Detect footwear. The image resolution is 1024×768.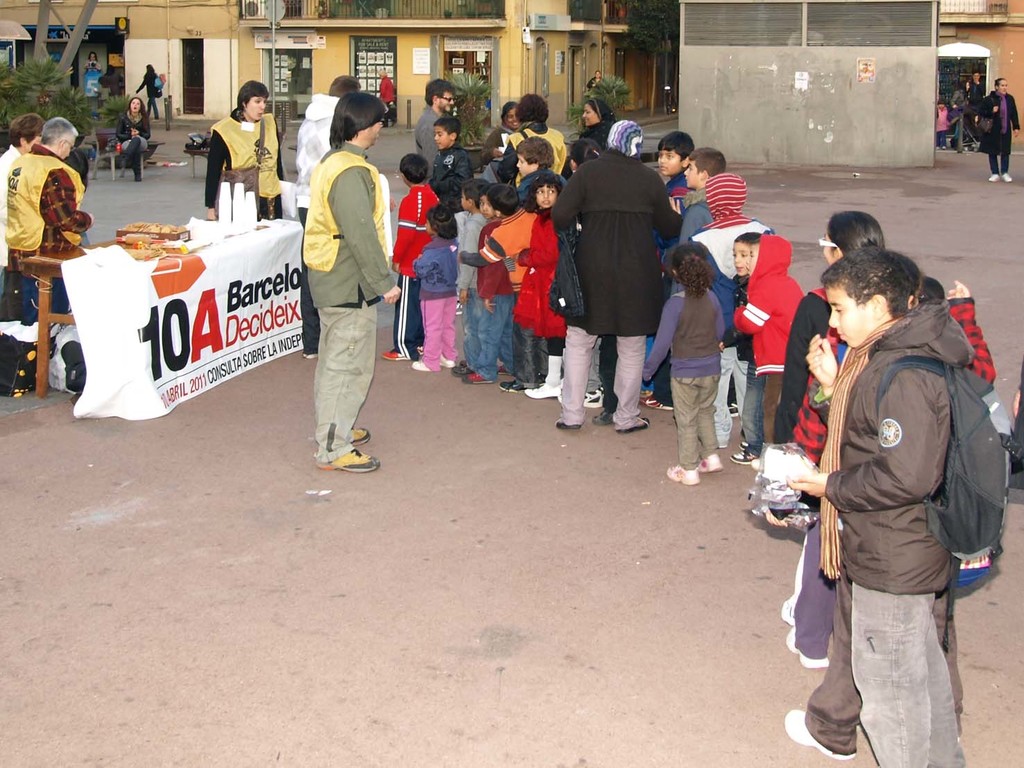
Rect(665, 461, 705, 487).
